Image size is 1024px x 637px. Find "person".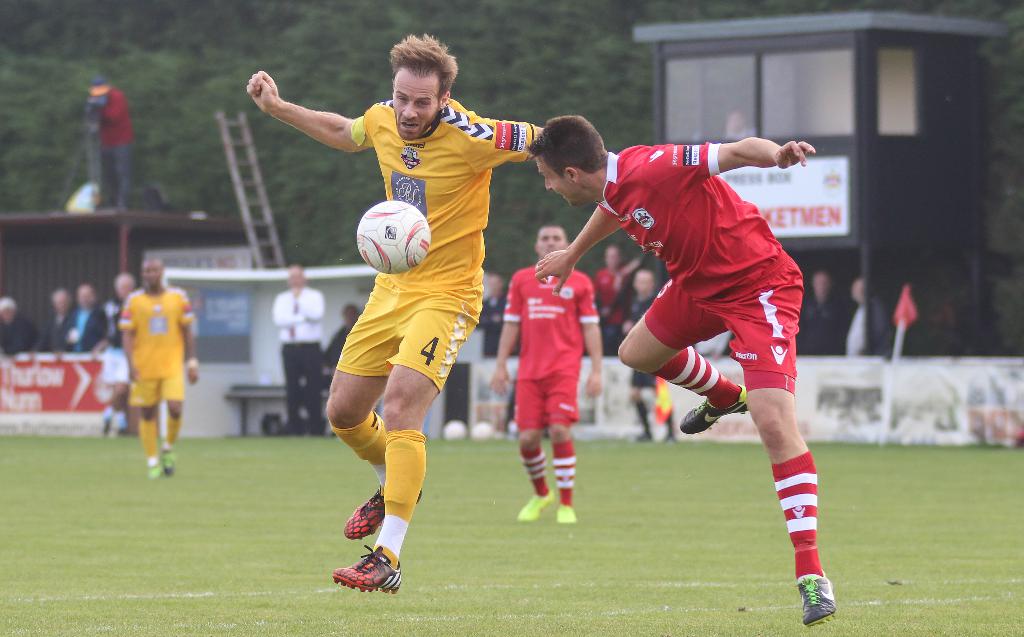
<region>272, 277, 323, 440</region>.
